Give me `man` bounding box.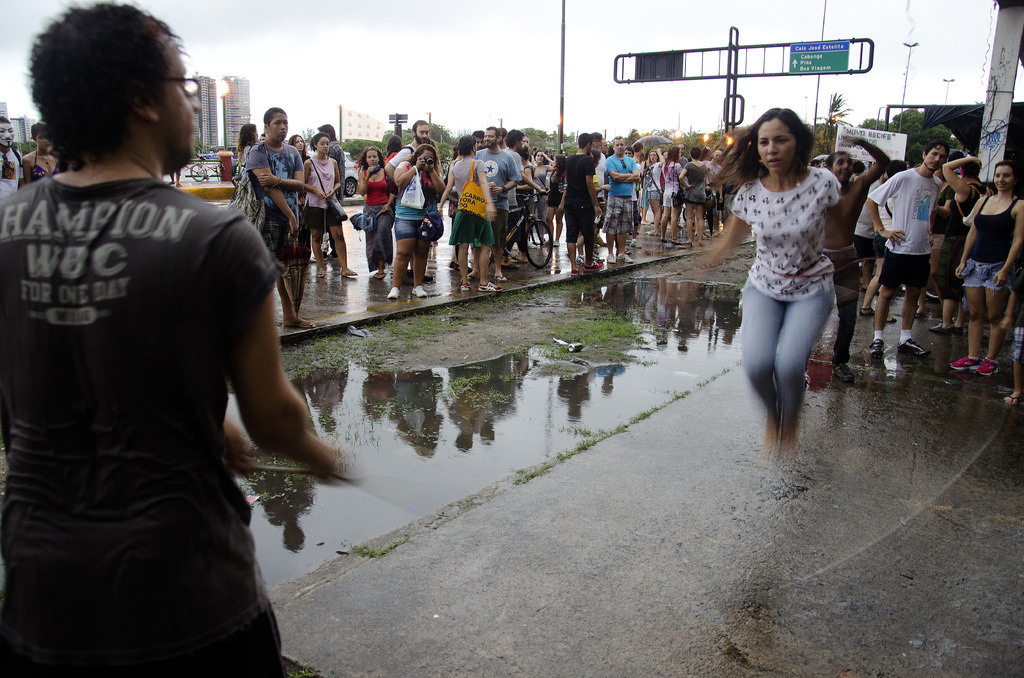
bbox=(573, 131, 603, 266).
